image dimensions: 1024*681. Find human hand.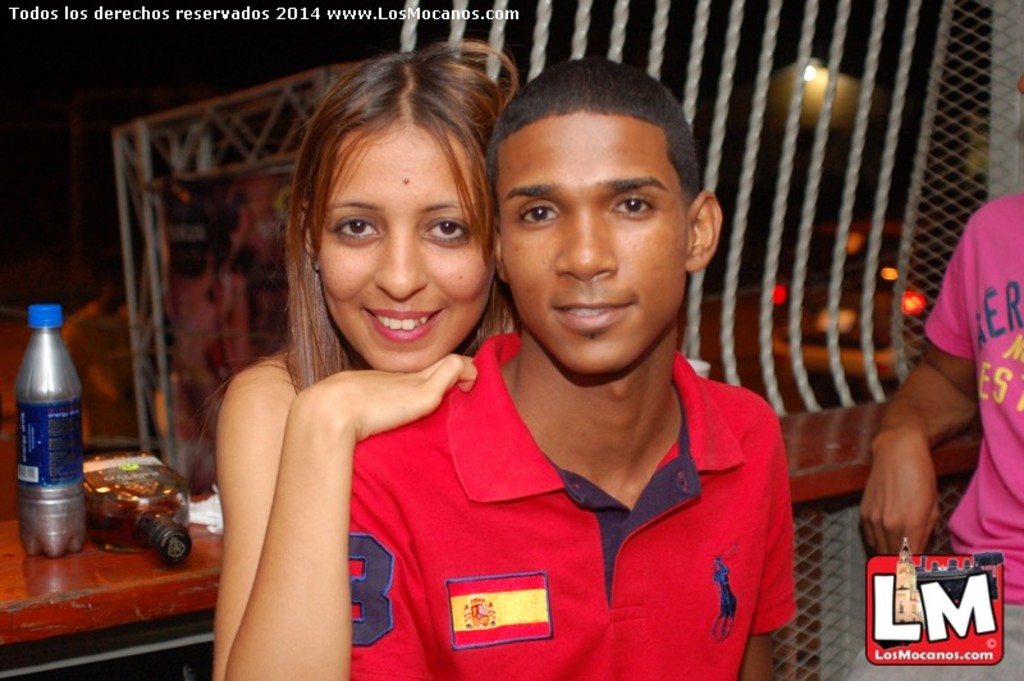
268, 356, 475, 467.
